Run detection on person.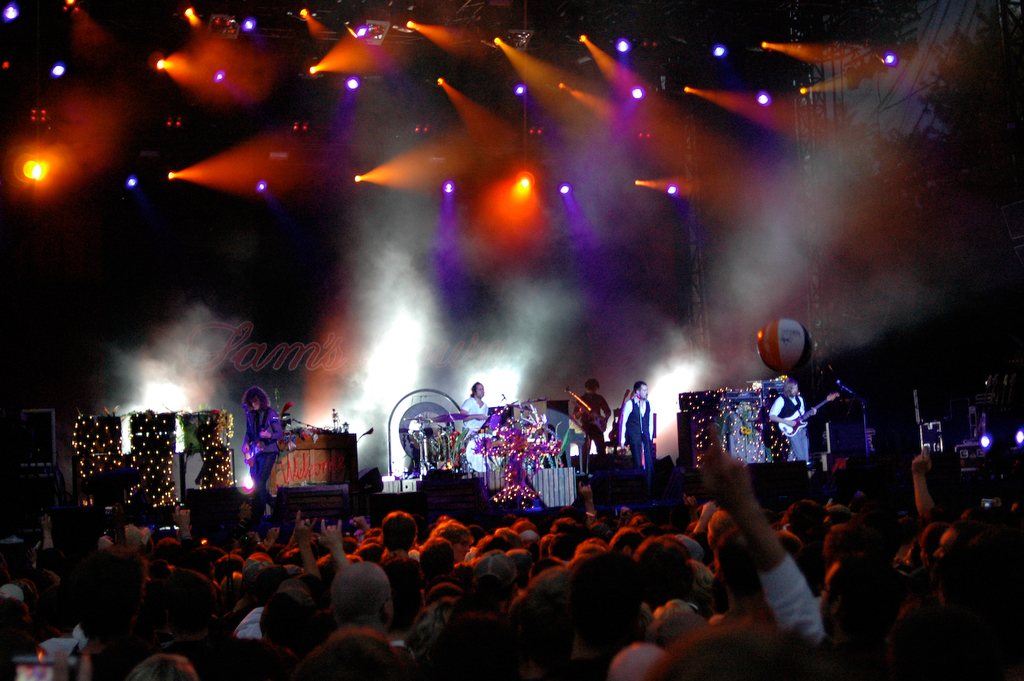
Result: pyautogui.locateOnScreen(450, 376, 486, 492).
